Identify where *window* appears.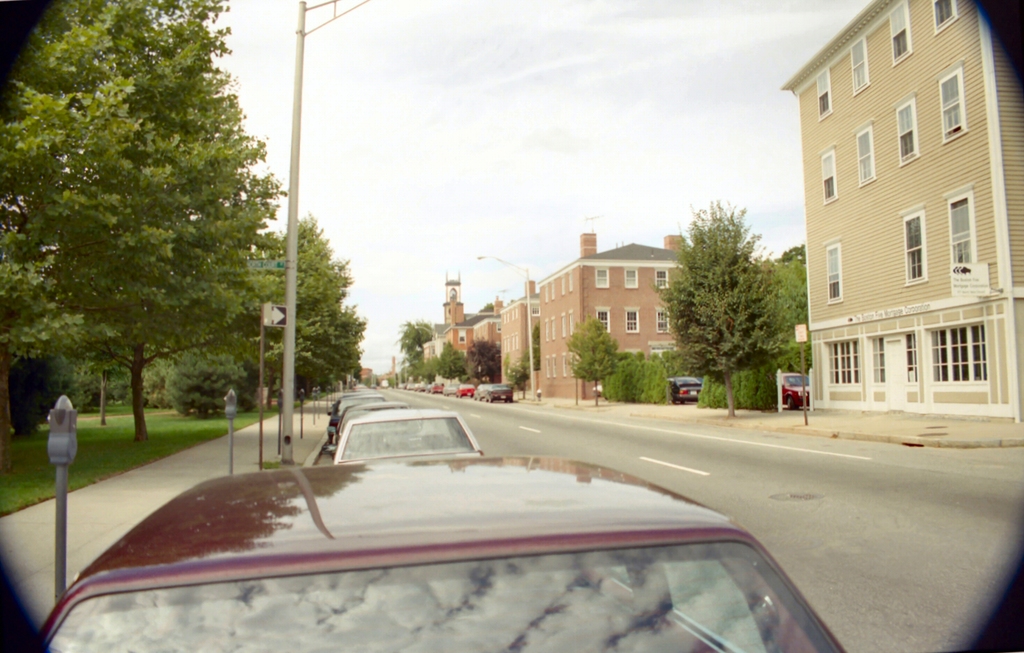
Appears at (left=542, top=283, right=548, bottom=303).
